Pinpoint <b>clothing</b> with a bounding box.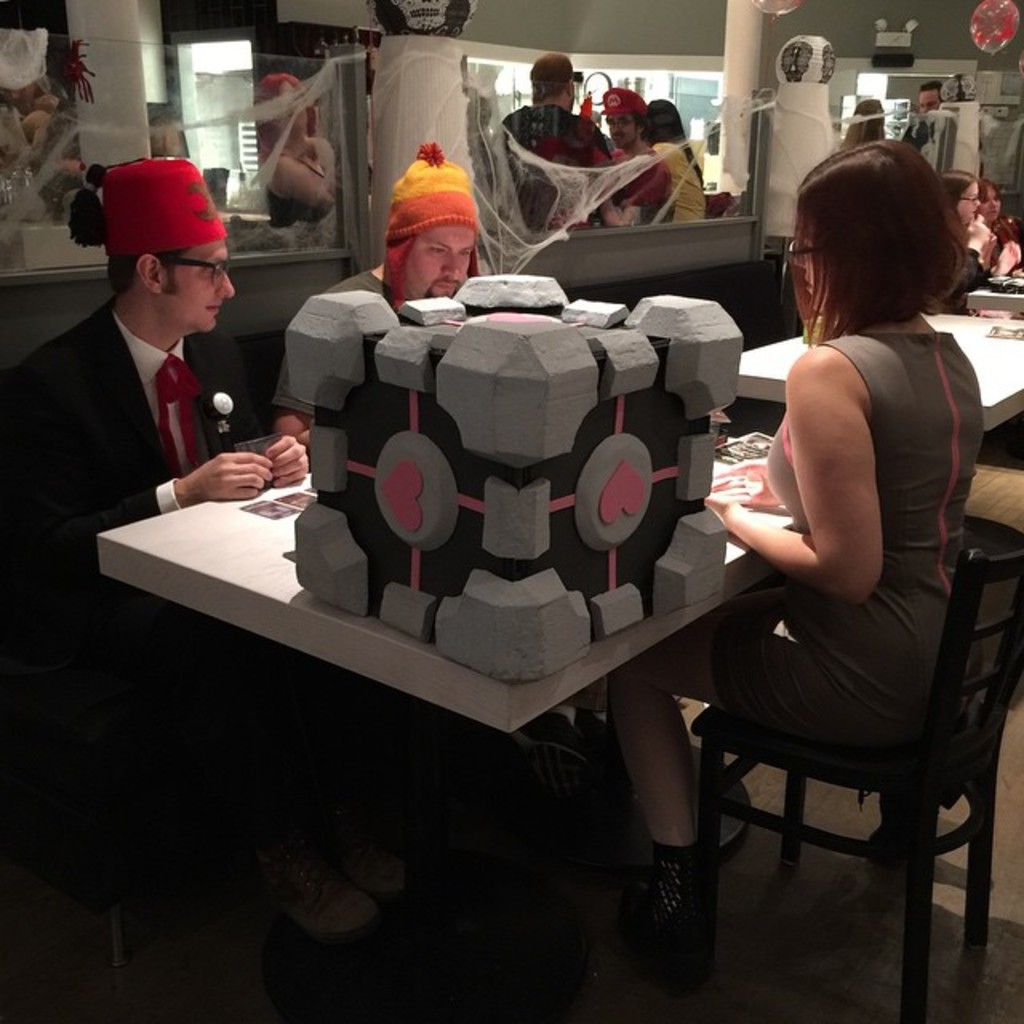
BBox(318, 264, 483, 293).
